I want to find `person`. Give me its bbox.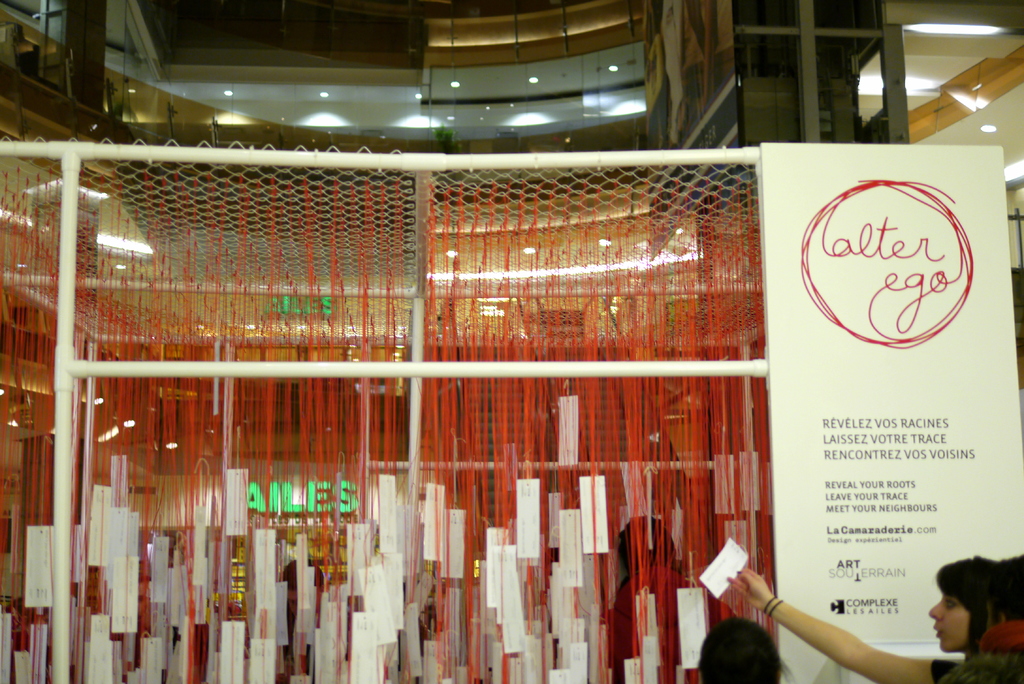
pyautogui.locateOnScreen(698, 620, 787, 683).
